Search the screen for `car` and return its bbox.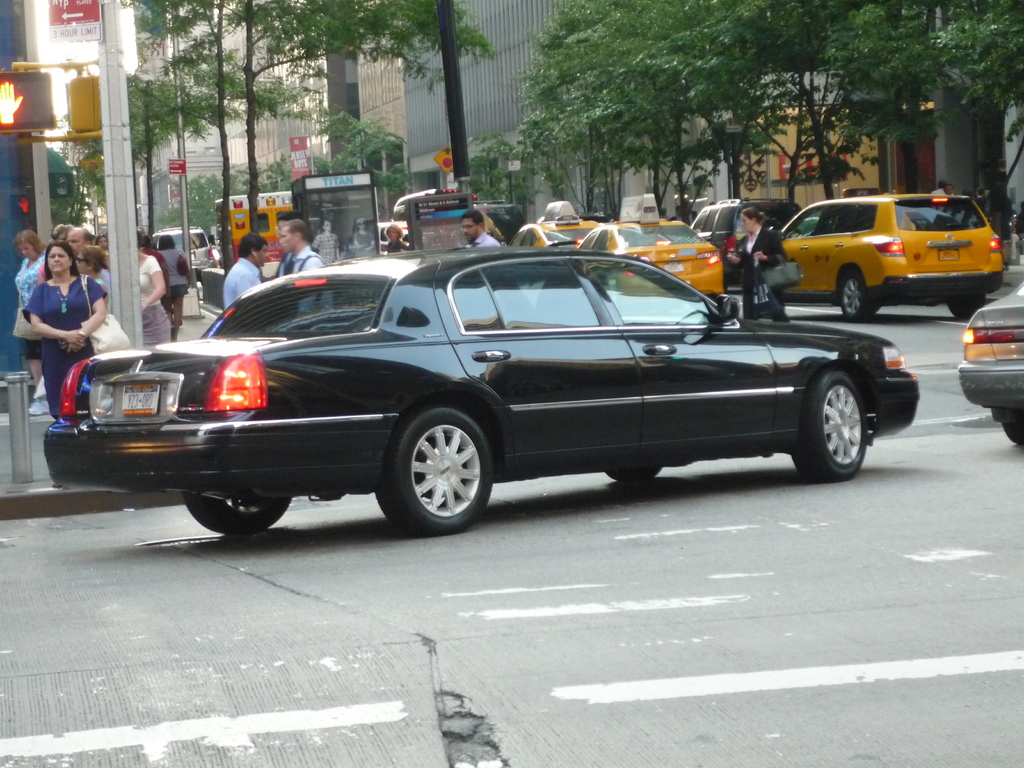
Found: <box>579,193,726,295</box>.
